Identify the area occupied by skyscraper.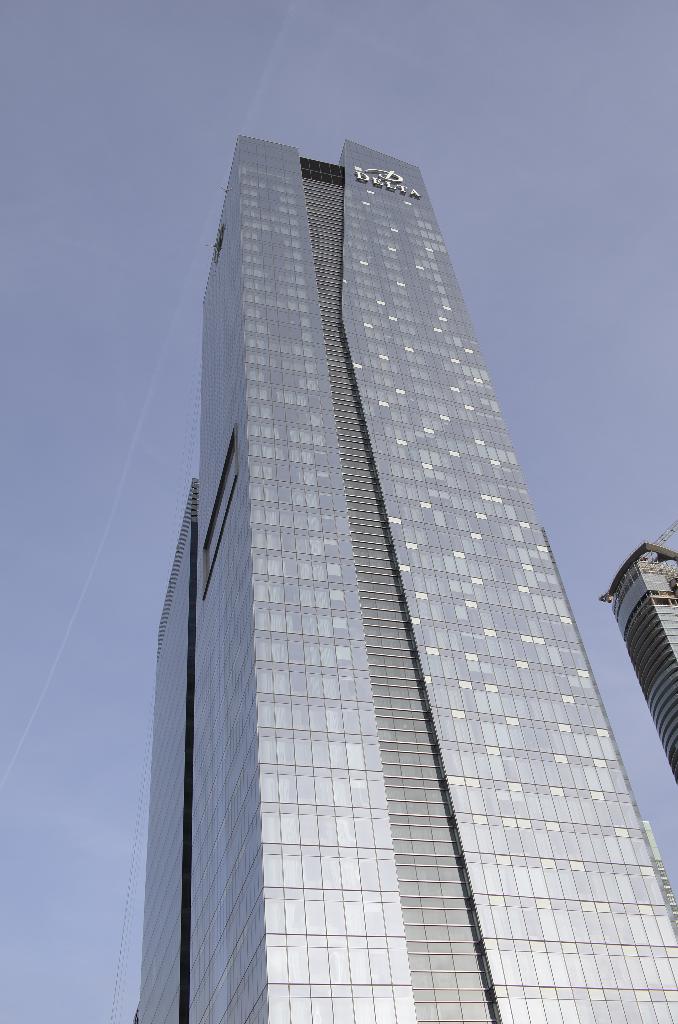
Area: [83,109,664,1007].
